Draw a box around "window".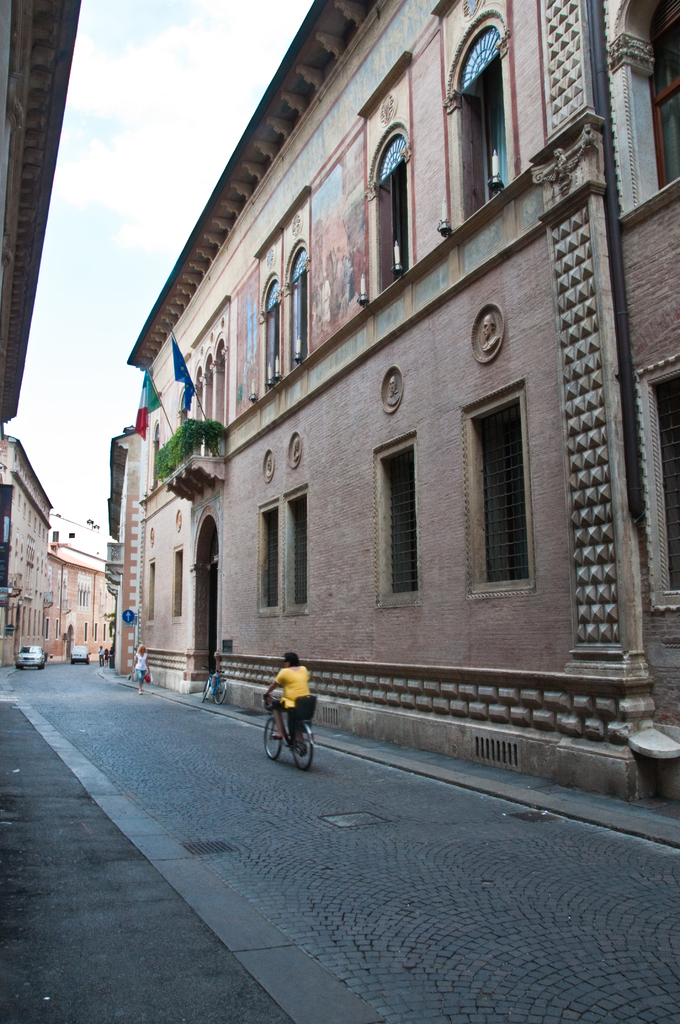
{"x1": 366, "y1": 119, "x2": 408, "y2": 287}.
